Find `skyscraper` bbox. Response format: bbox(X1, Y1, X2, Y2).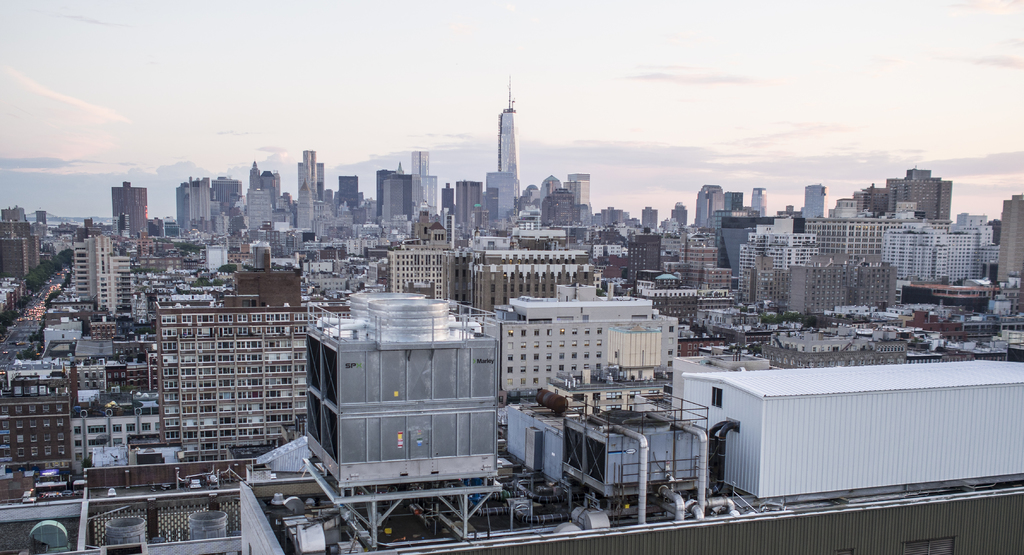
bbox(171, 173, 217, 233).
